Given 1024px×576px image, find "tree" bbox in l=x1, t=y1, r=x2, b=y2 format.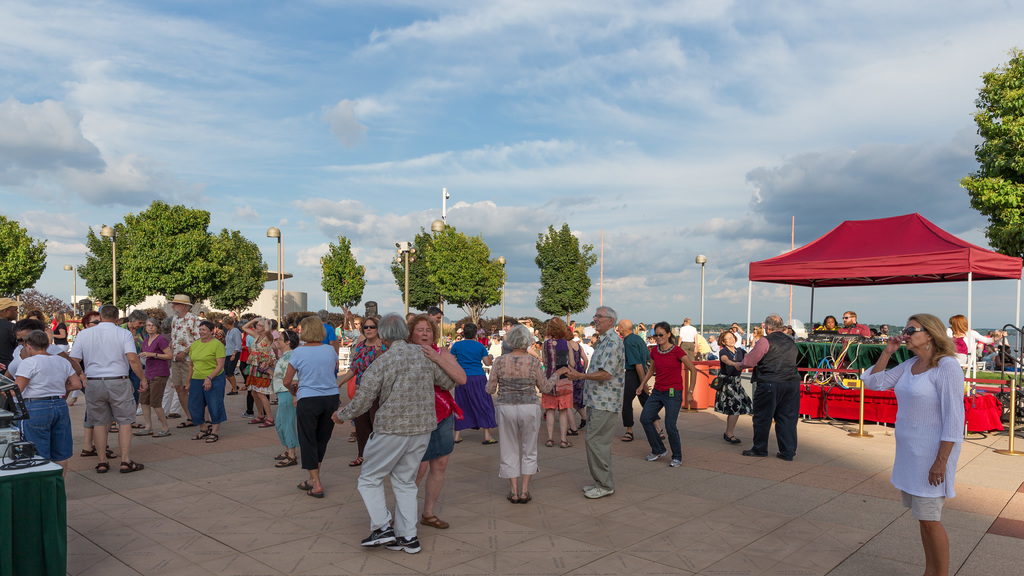
l=0, t=215, r=52, b=303.
